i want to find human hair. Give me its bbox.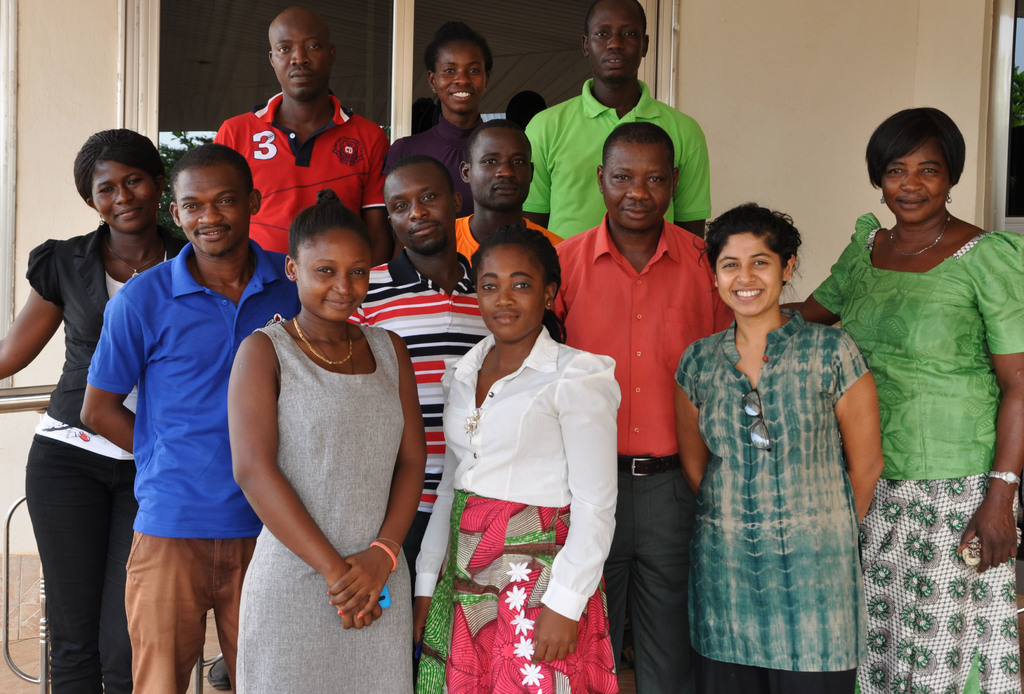
170/143/254/203.
